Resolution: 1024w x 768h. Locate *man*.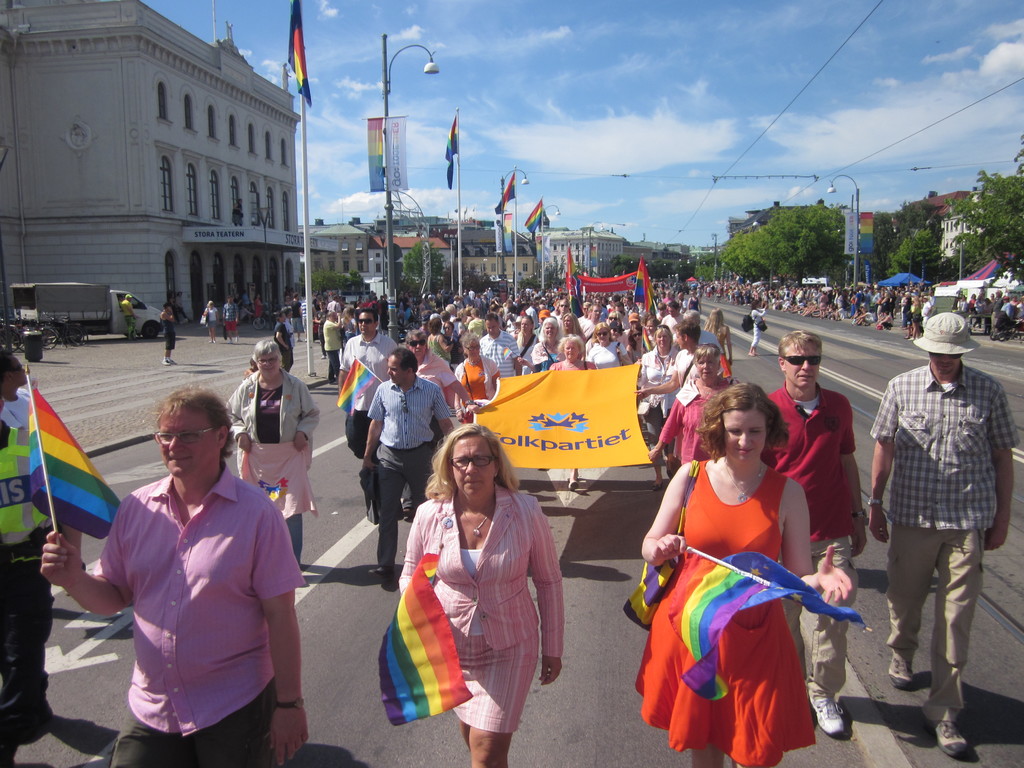
l=339, t=308, r=403, b=474.
